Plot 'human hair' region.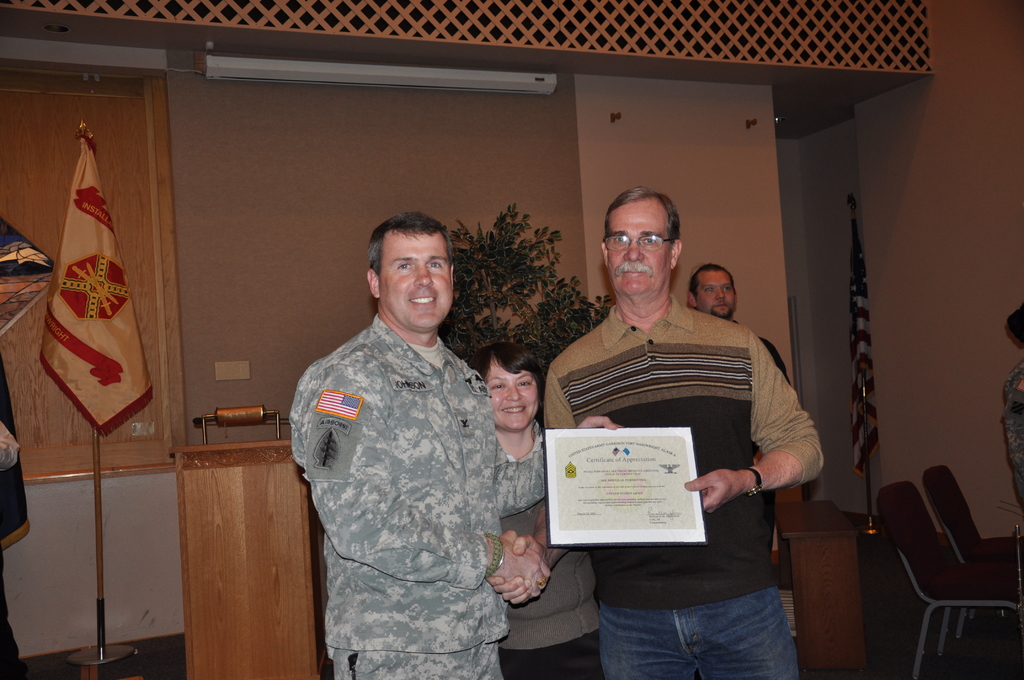
Plotted at bbox=[596, 177, 684, 248].
